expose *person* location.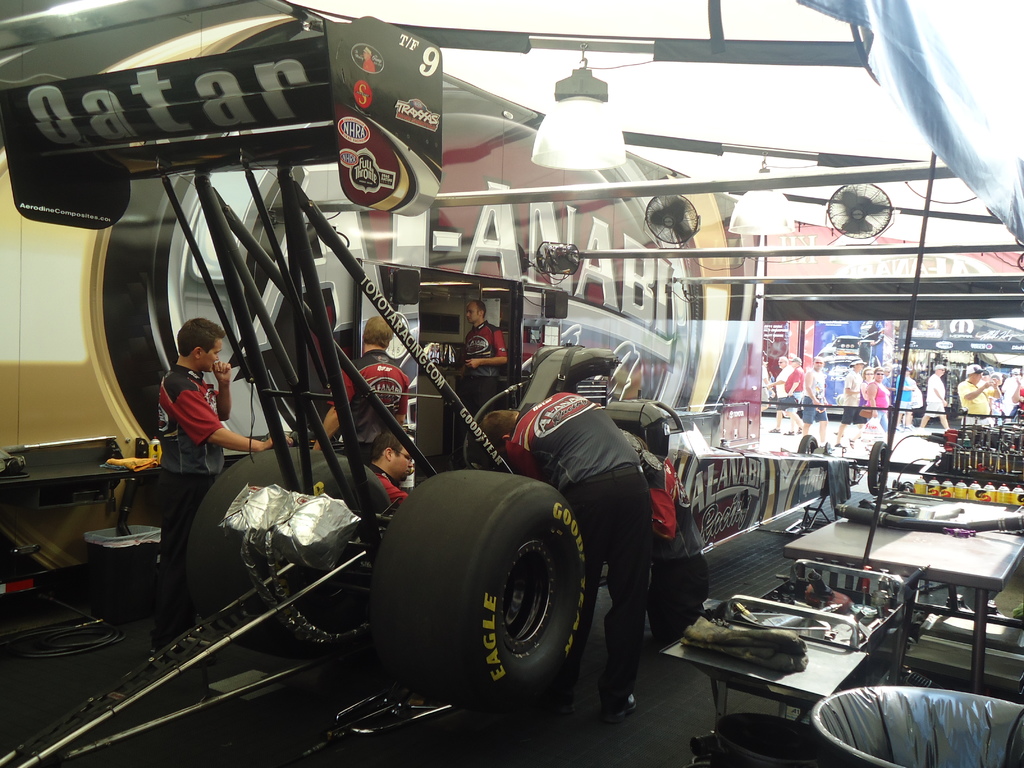
Exposed at (left=777, top=340, right=810, bottom=420).
